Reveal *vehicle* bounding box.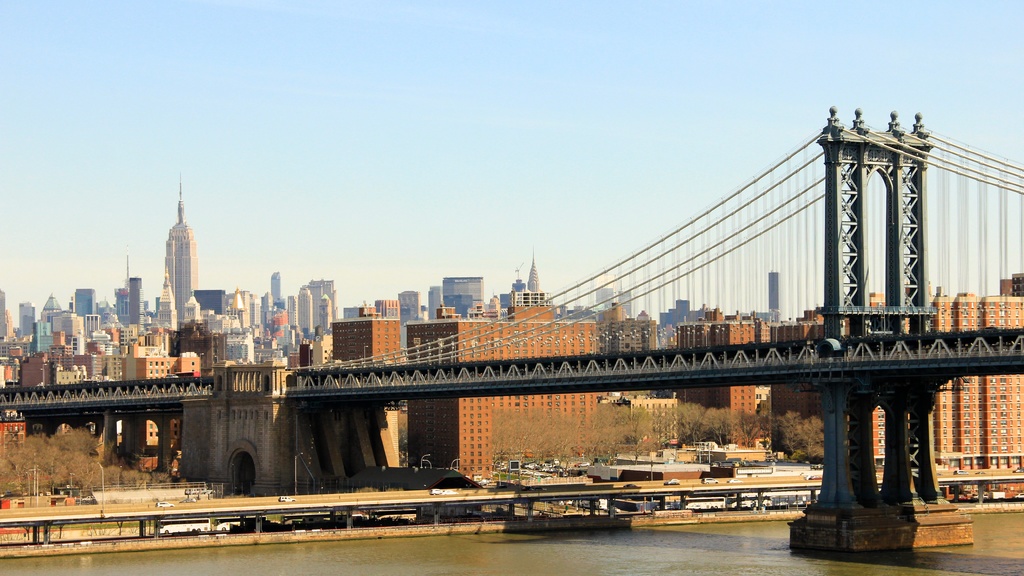
Revealed: 579 495 609 508.
